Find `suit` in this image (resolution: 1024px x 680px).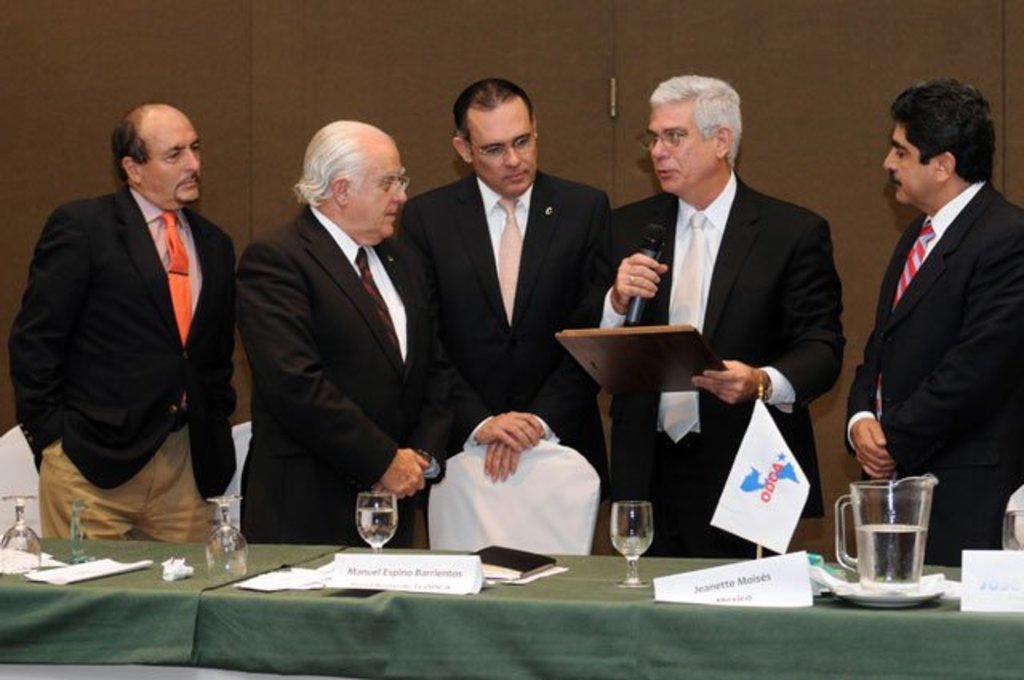
(579,170,850,560).
